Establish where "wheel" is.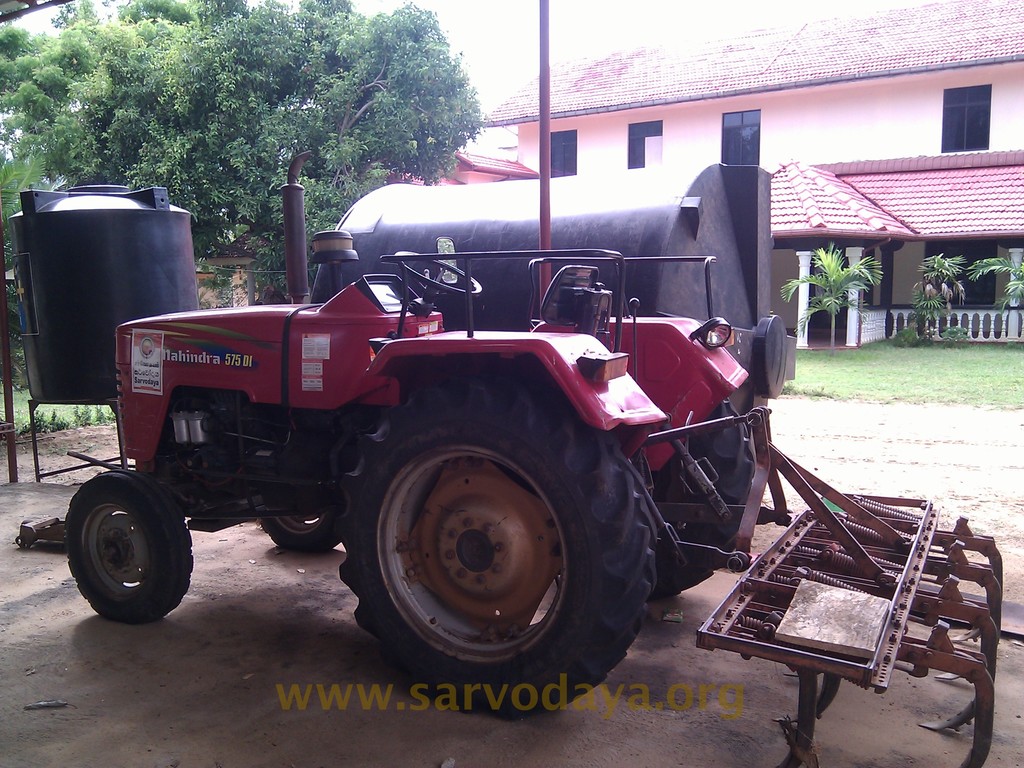
Established at select_region(54, 471, 180, 628).
